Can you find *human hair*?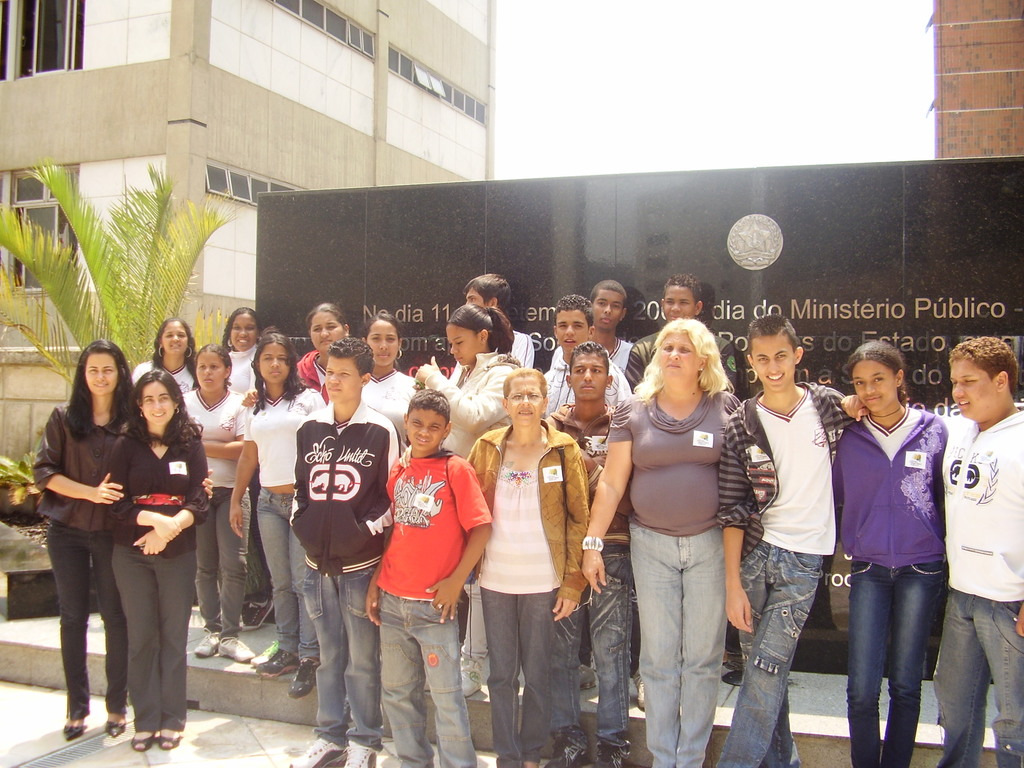
Yes, bounding box: 502:371:551:403.
